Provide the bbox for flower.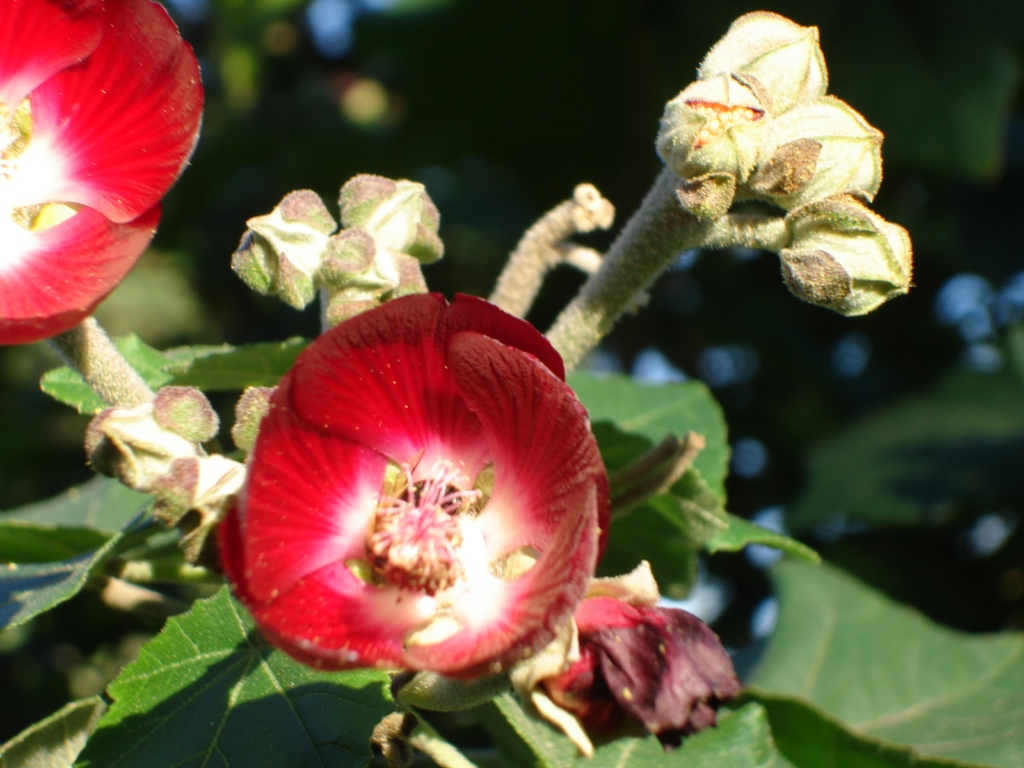
Rect(0, 0, 204, 365).
